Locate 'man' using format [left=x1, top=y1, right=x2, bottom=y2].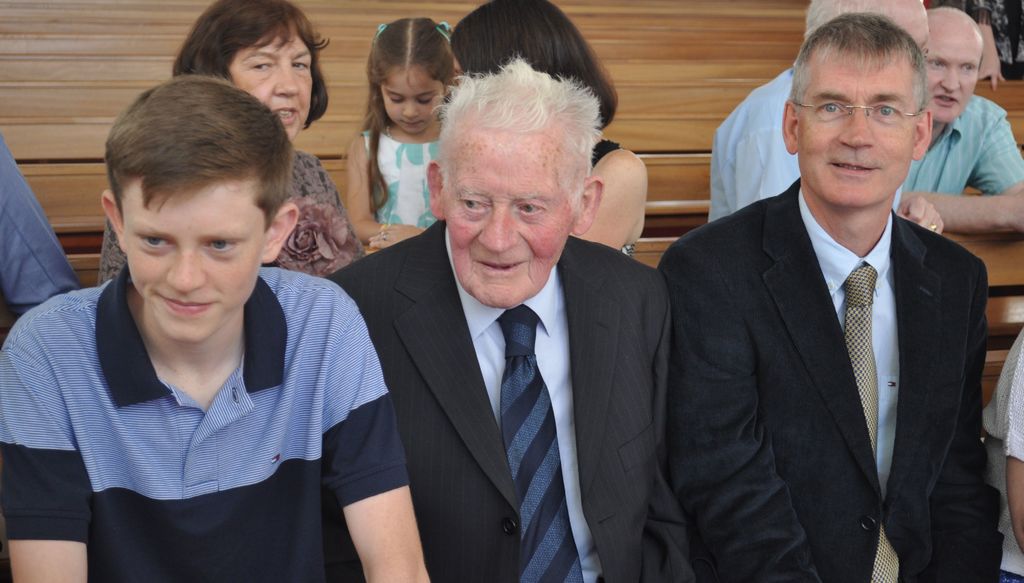
[left=708, top=0, right=934, bottom=228].
